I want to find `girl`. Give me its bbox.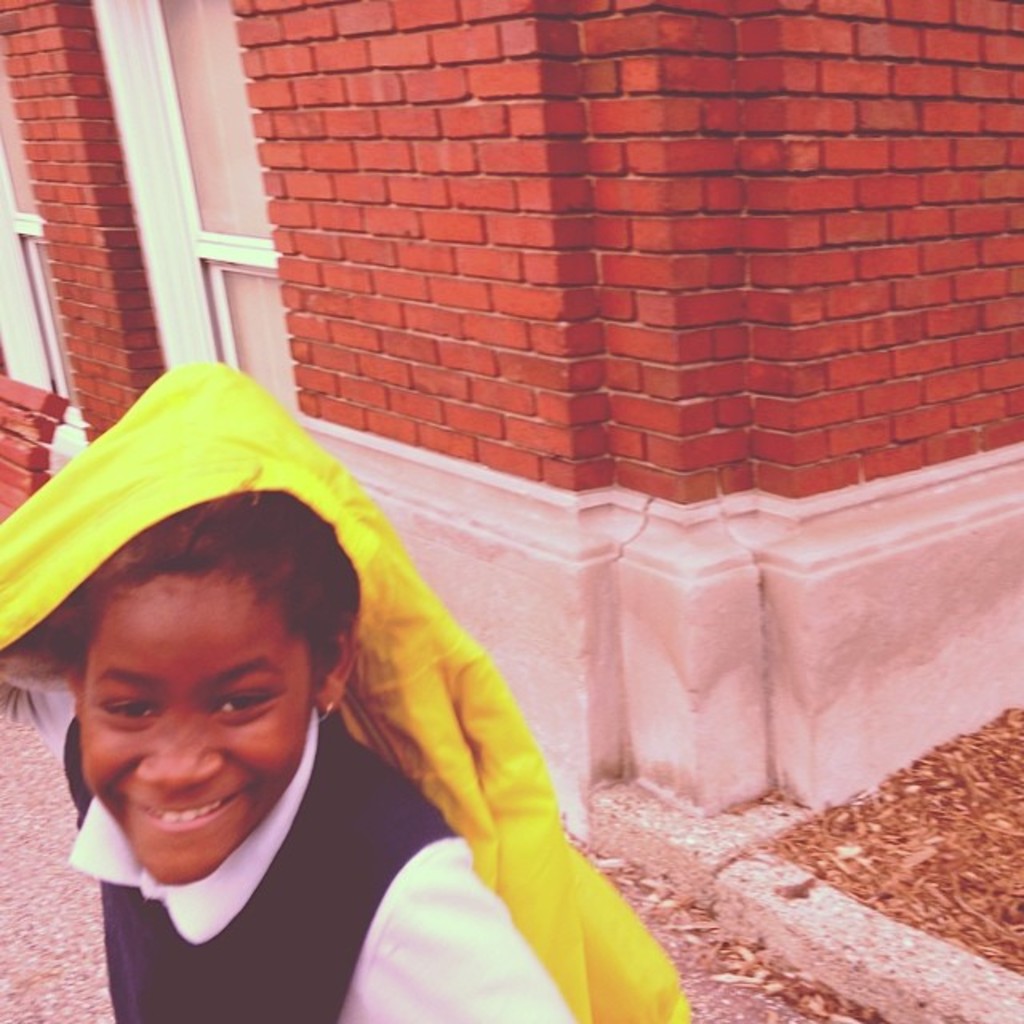
select_region(0, 488, 581, 1022).
